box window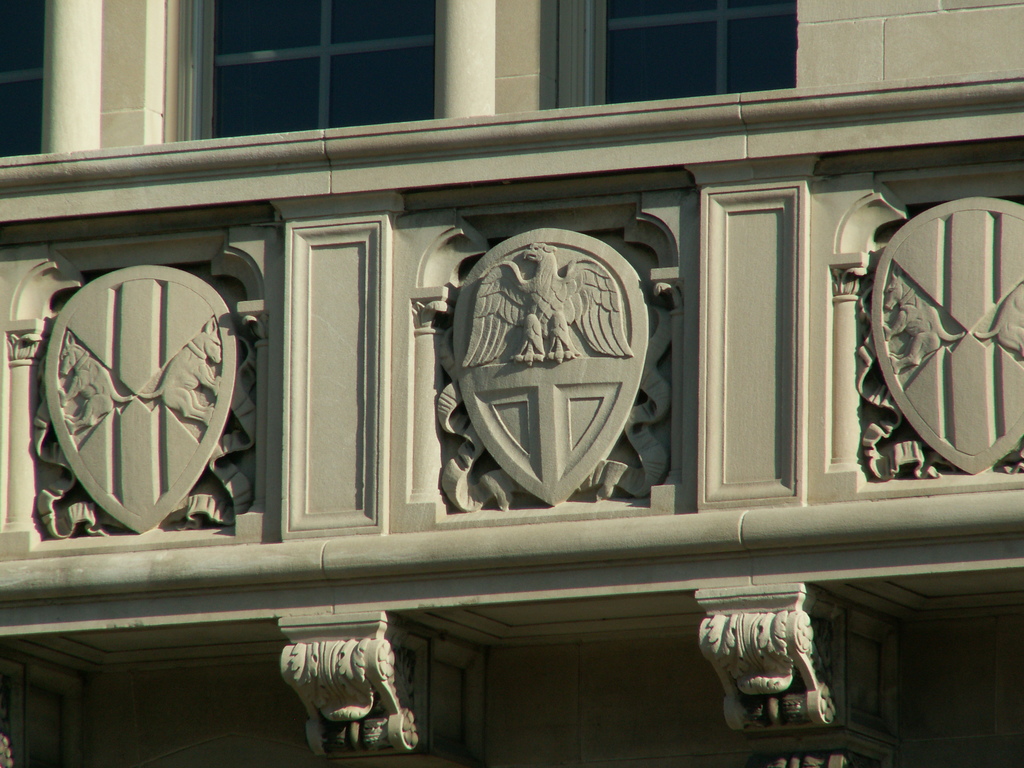
bbox=[174, 0, 442, 151]
